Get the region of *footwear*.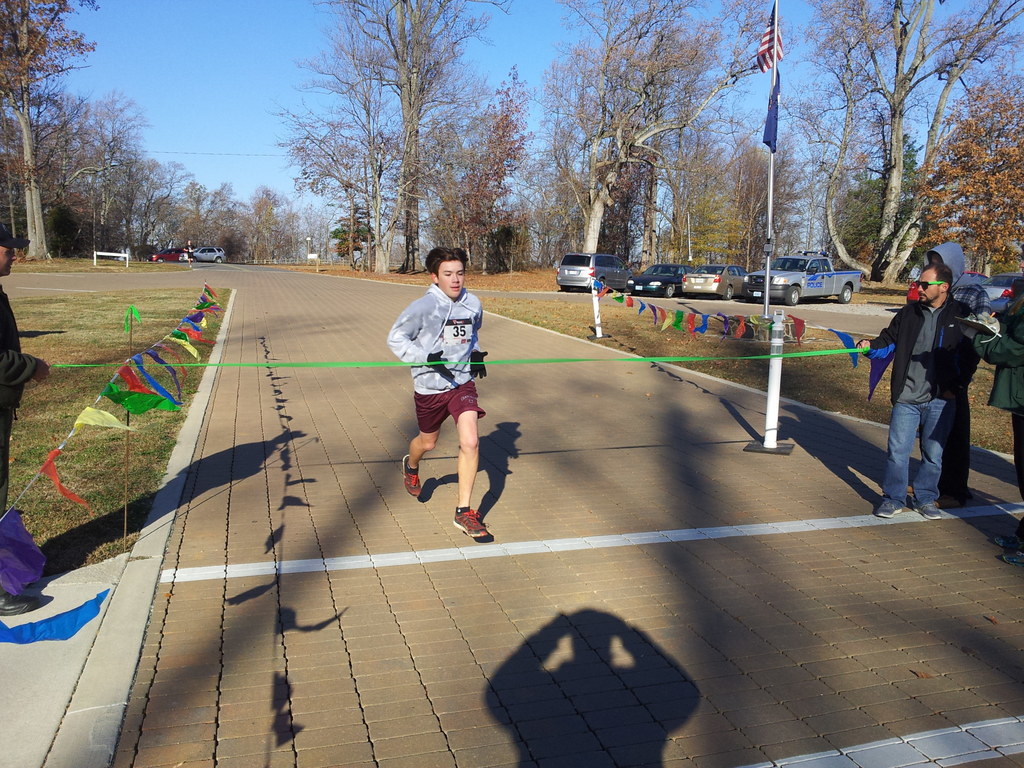
region(0, 586, 33, 612).
